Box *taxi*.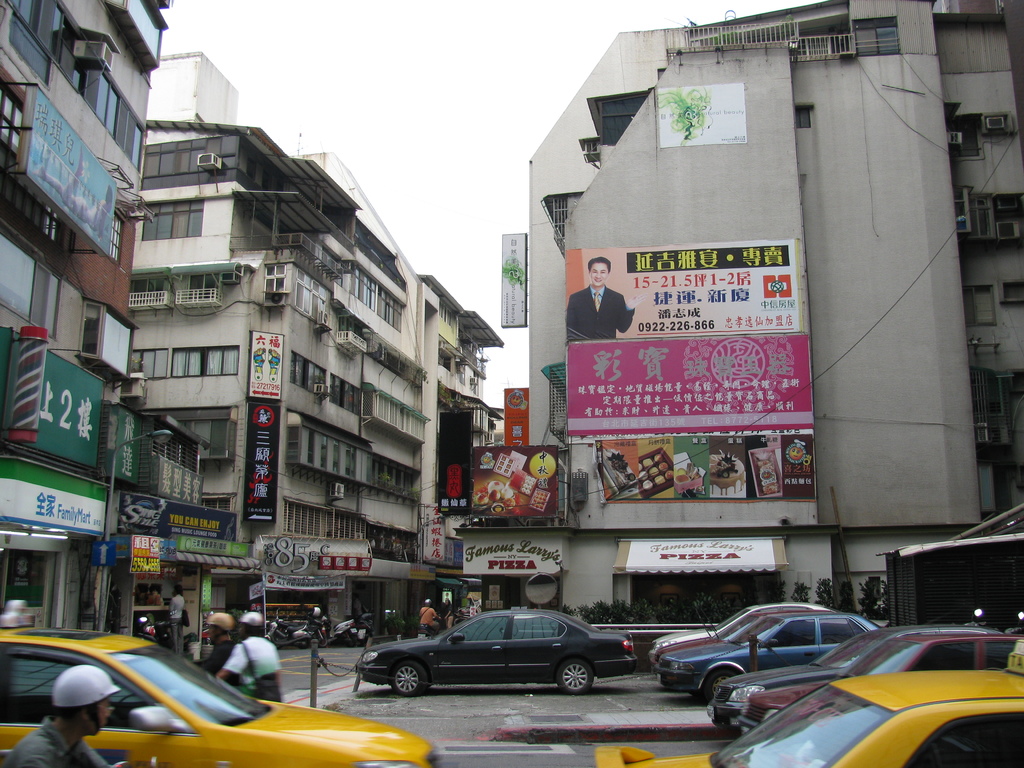
594 640 1023 767.
